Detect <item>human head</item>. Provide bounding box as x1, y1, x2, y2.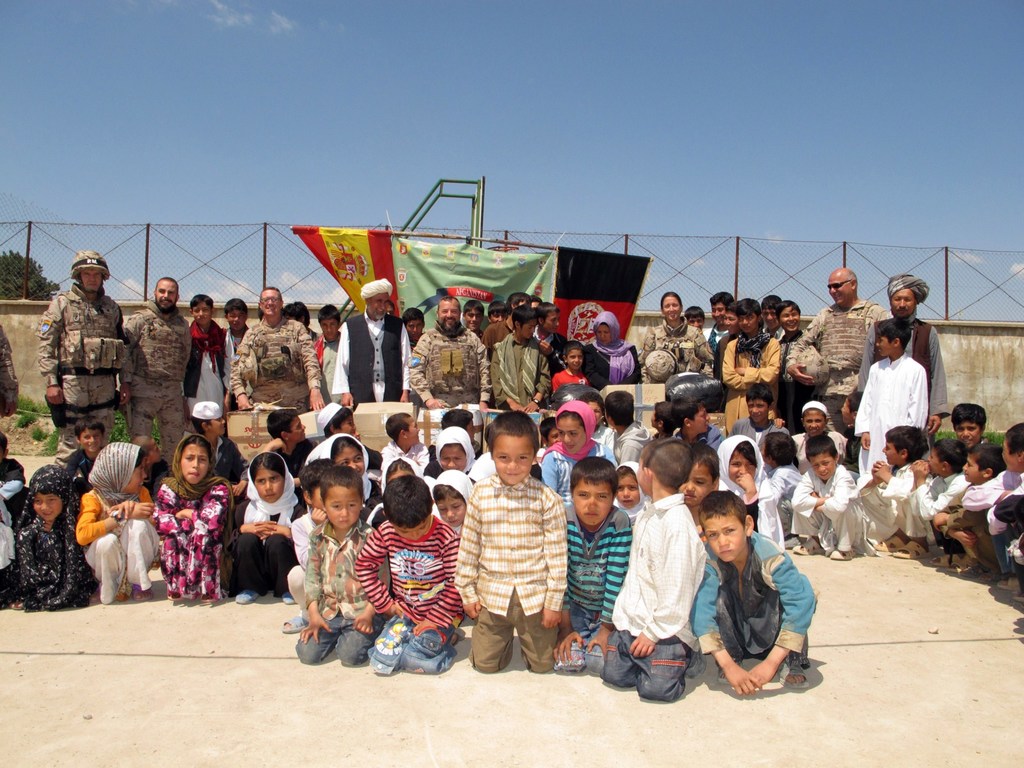
317, 305, 340, 340.
